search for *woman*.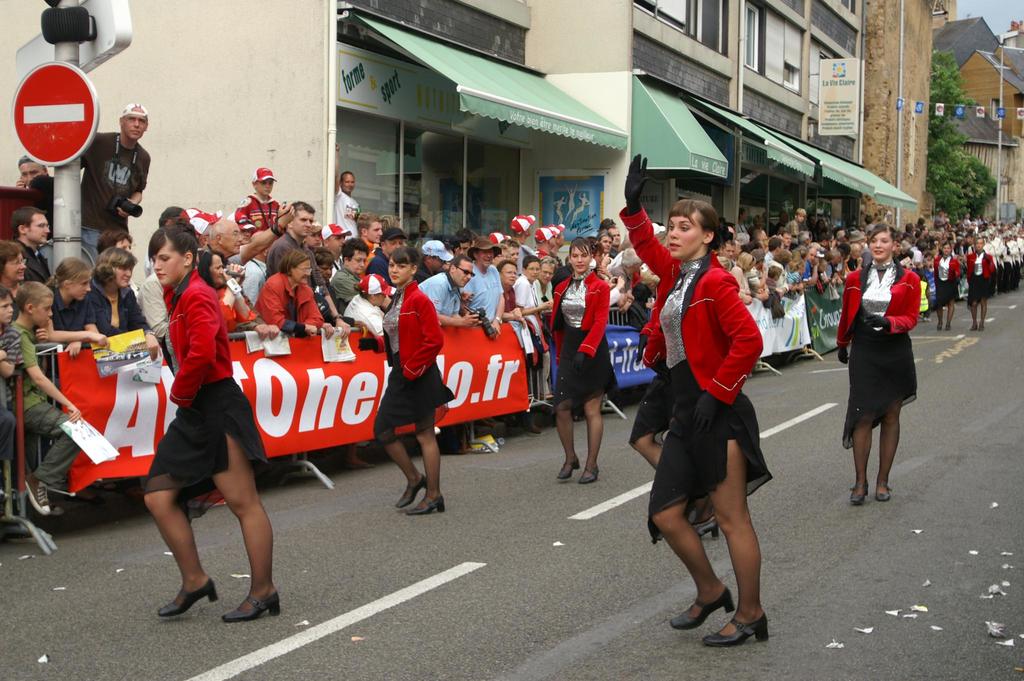
Found at <region>198, 251, 227, 287</region>.
